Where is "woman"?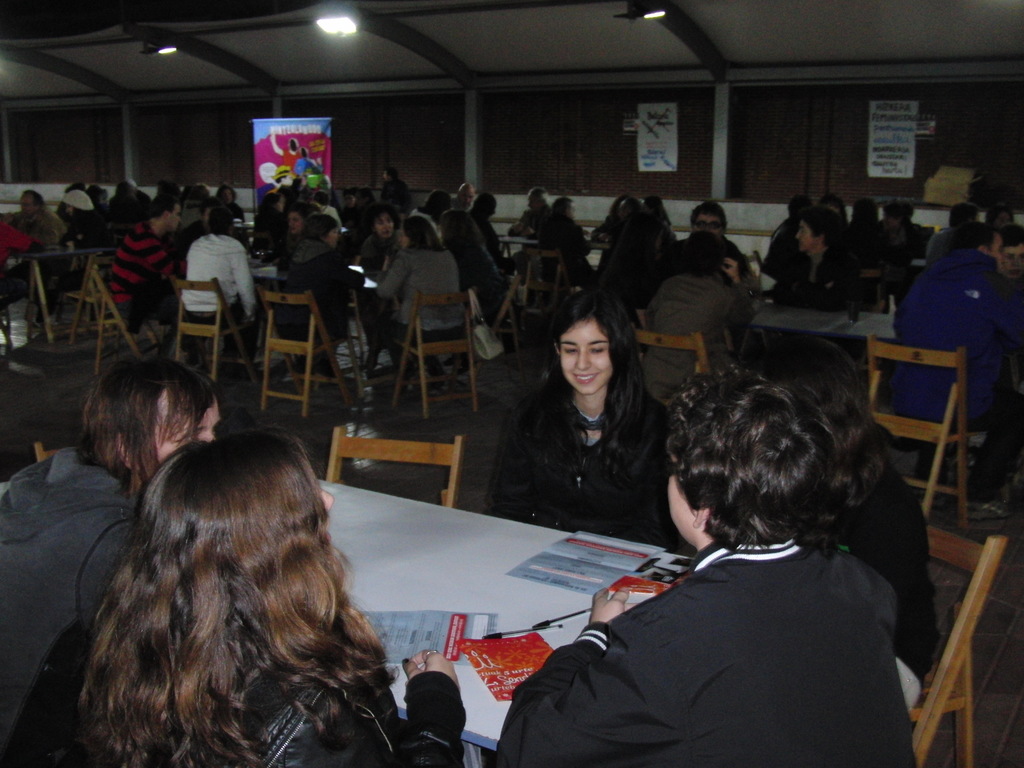
(645,198,682,252).
